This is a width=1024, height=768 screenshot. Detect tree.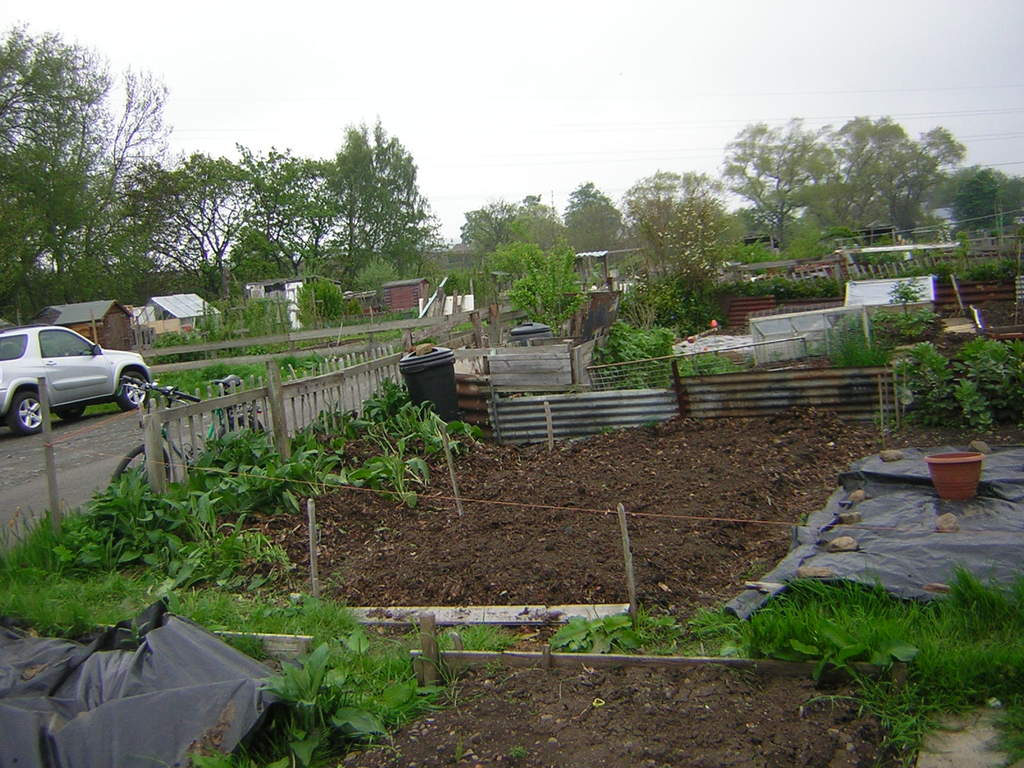
(left=718, top=114, right=845, bottom=244).
